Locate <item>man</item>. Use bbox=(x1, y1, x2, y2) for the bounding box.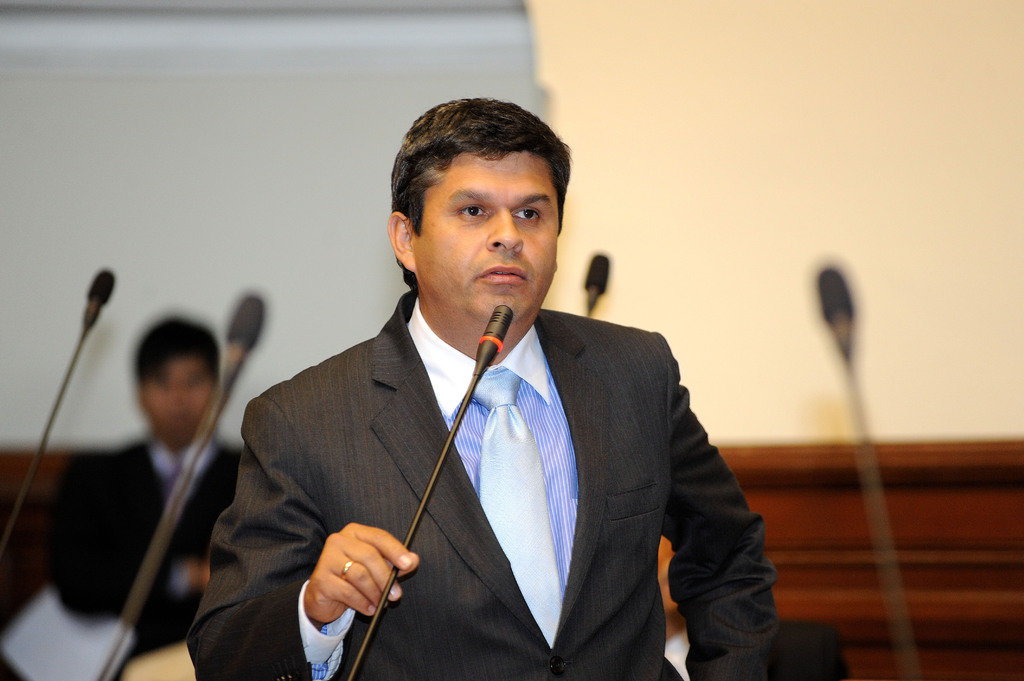
bbox=(47, 310, 254, 658).
